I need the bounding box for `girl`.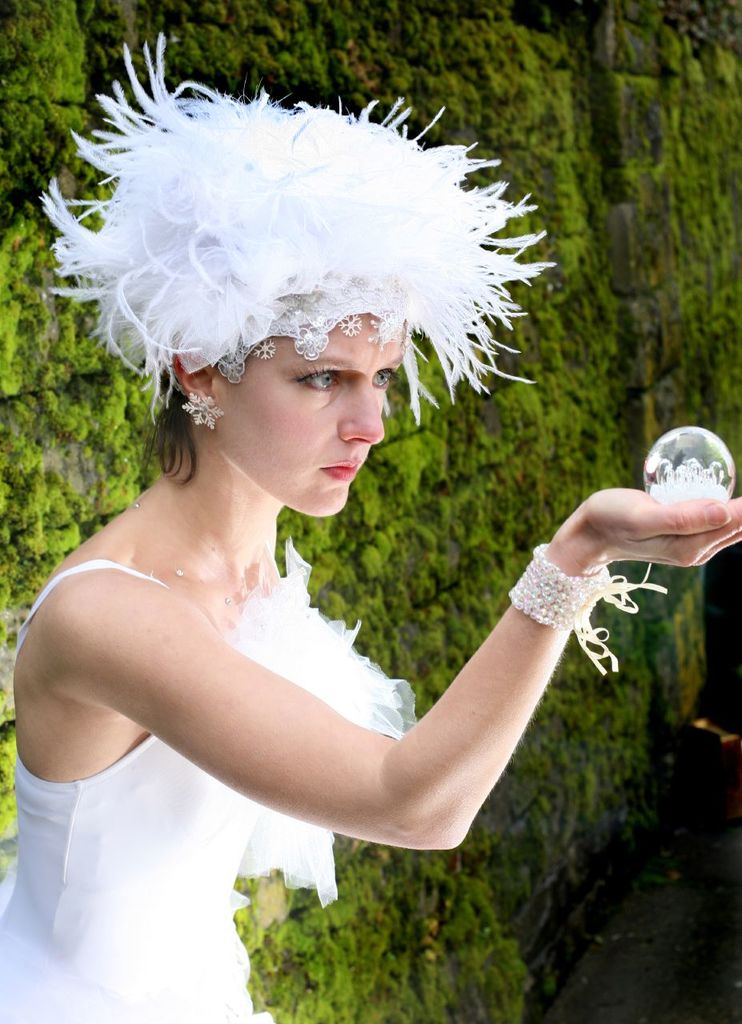
Here it is: locate(6, 31, 741, 1022).
